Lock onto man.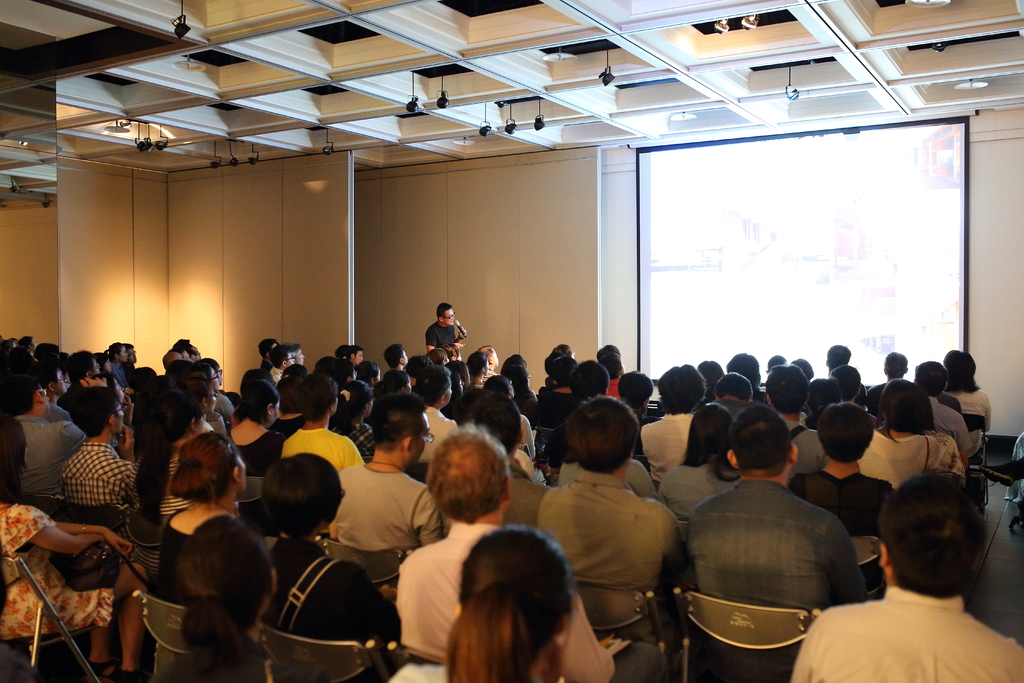
Locked: [x1=694, y1=360, x2=723, y2=394].
